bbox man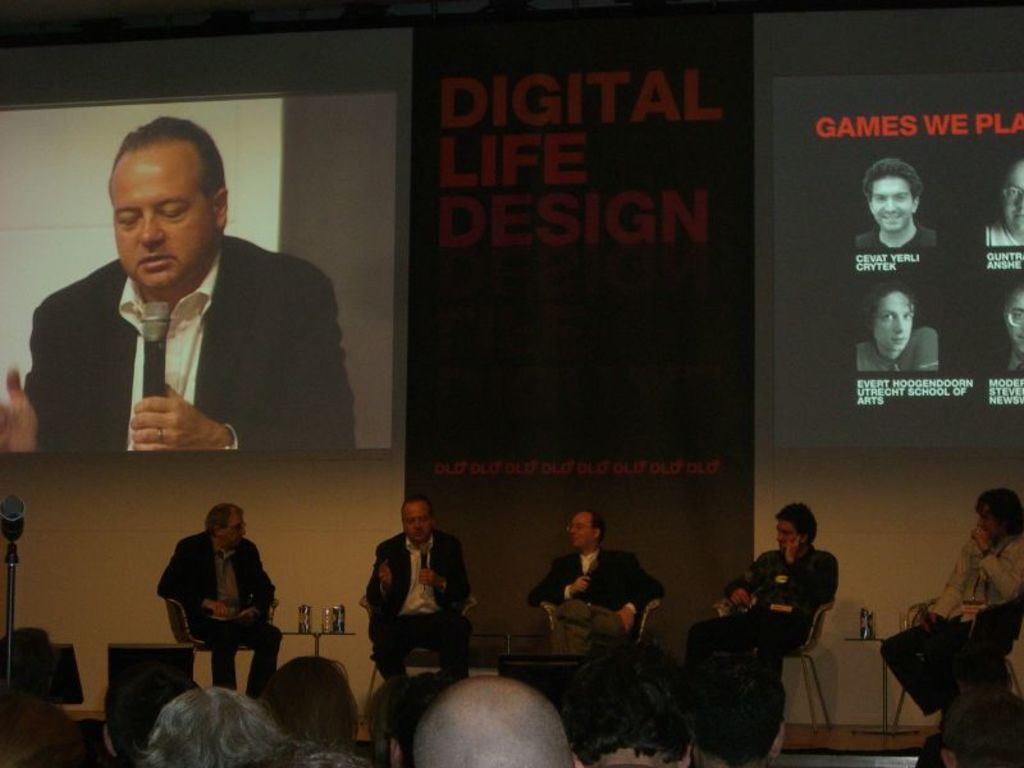
Rect(1000, 279, 1023, 372)
